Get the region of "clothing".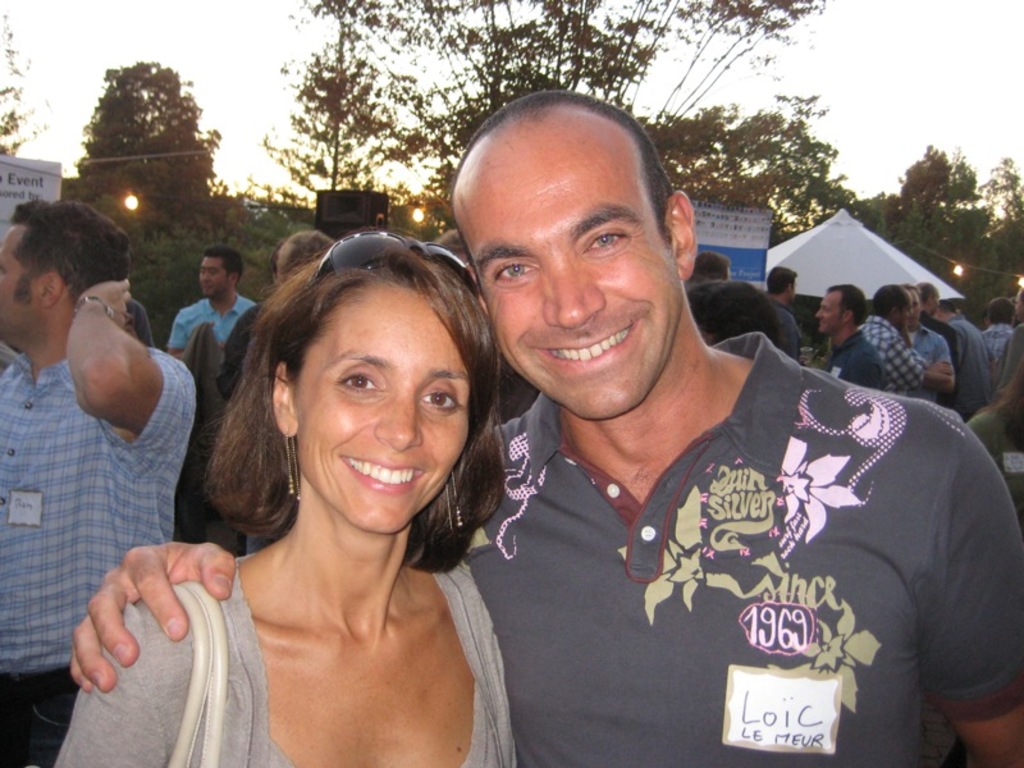
977 316 1005 376.
